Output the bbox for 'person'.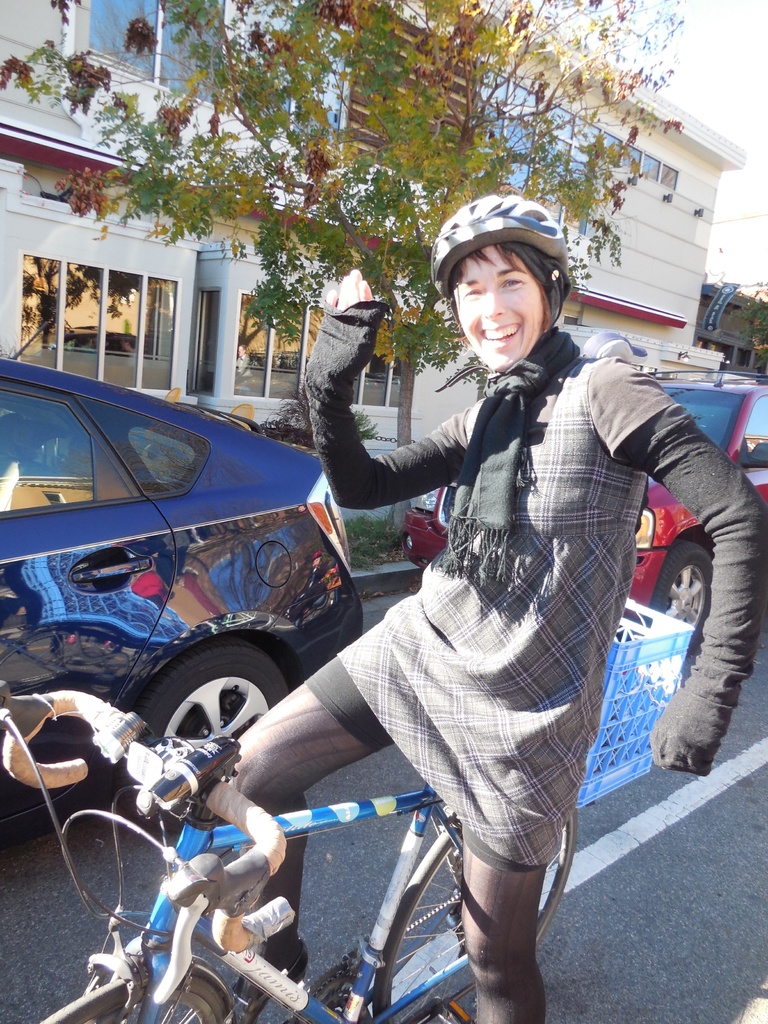
l=210, t=191, r=767, b=1022.
